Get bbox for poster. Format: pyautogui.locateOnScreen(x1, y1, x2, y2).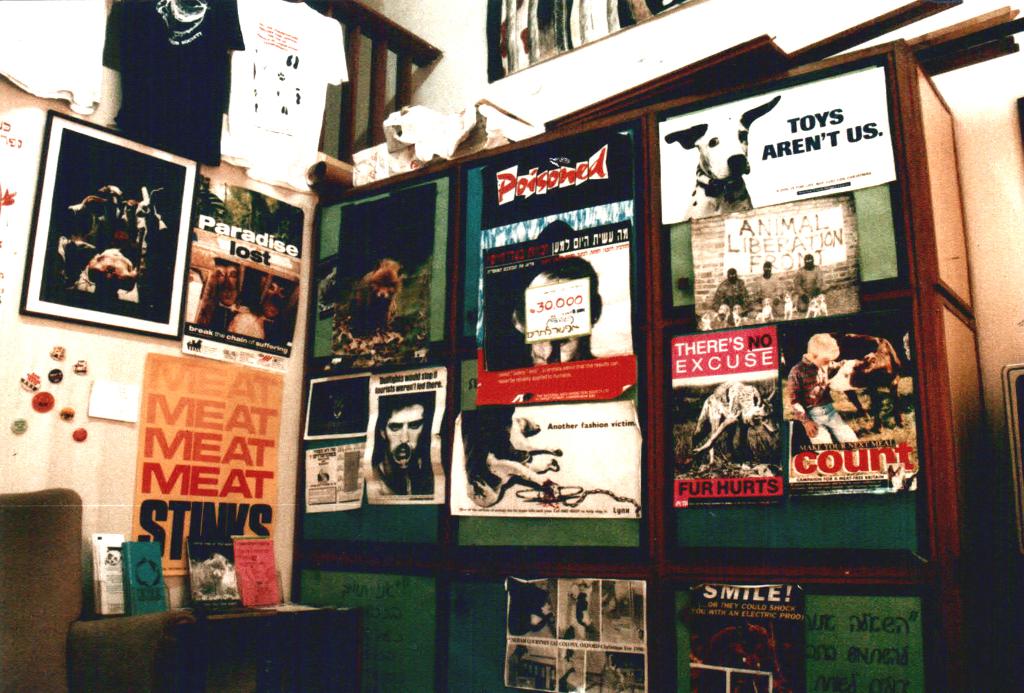
pyautogui.locateOnScreen(779, 295, 918, 495).
